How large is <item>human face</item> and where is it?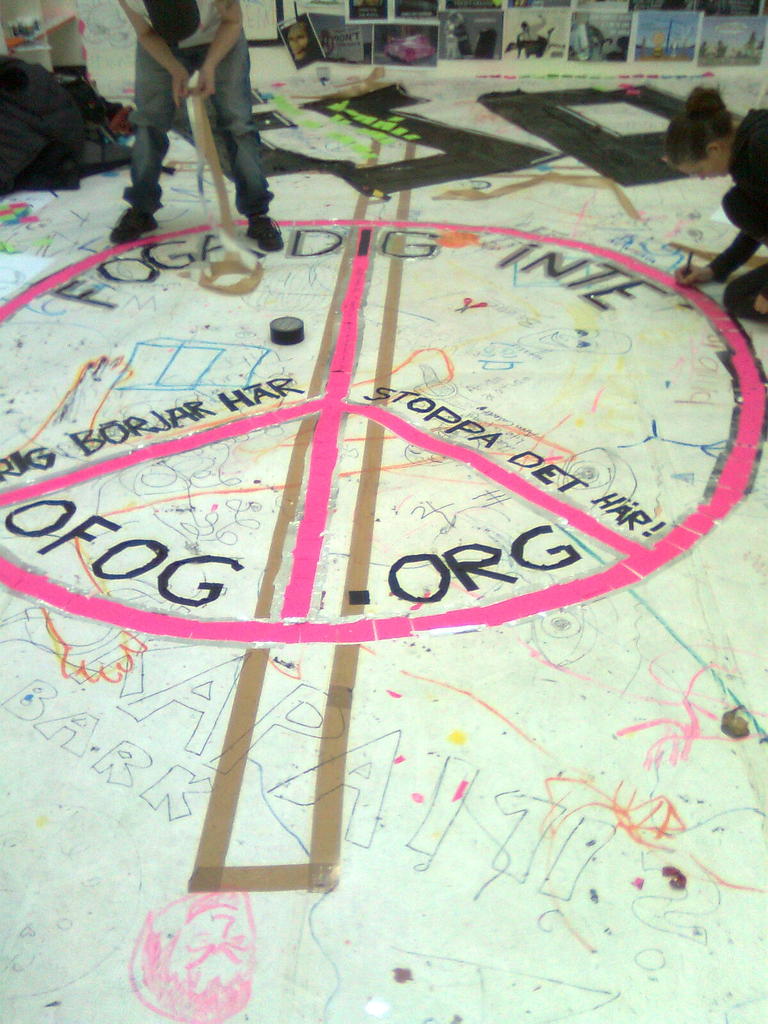
Bounding box: locate(676, 155, 725, 181).
